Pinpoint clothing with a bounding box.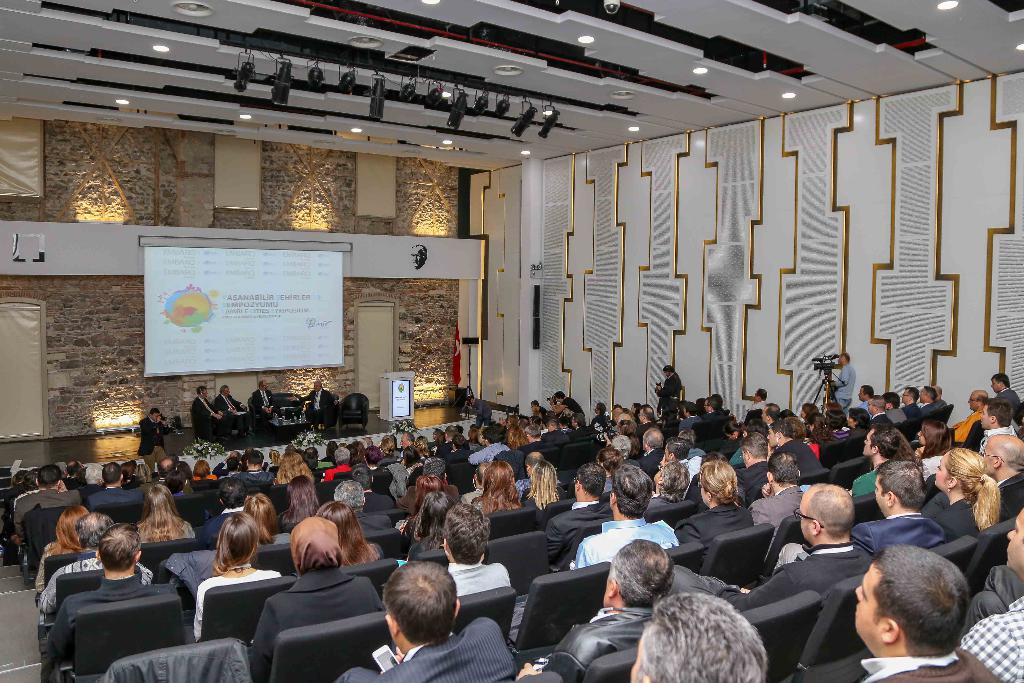
(779, 434, 824, 474).
